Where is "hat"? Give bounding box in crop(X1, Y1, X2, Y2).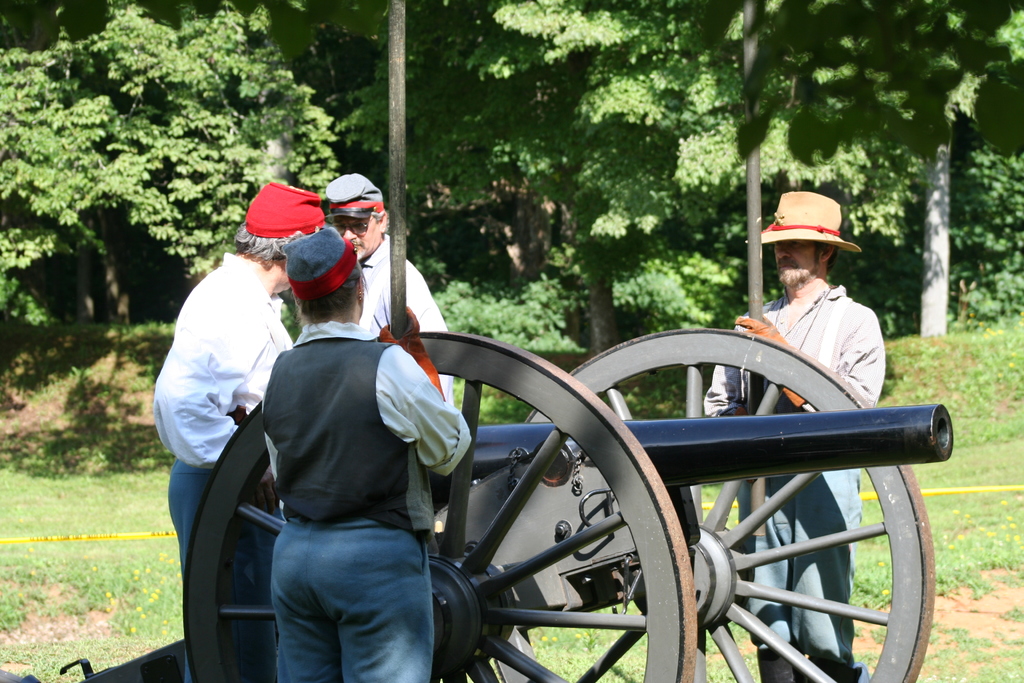
crop(758, 186, 865, 254).
